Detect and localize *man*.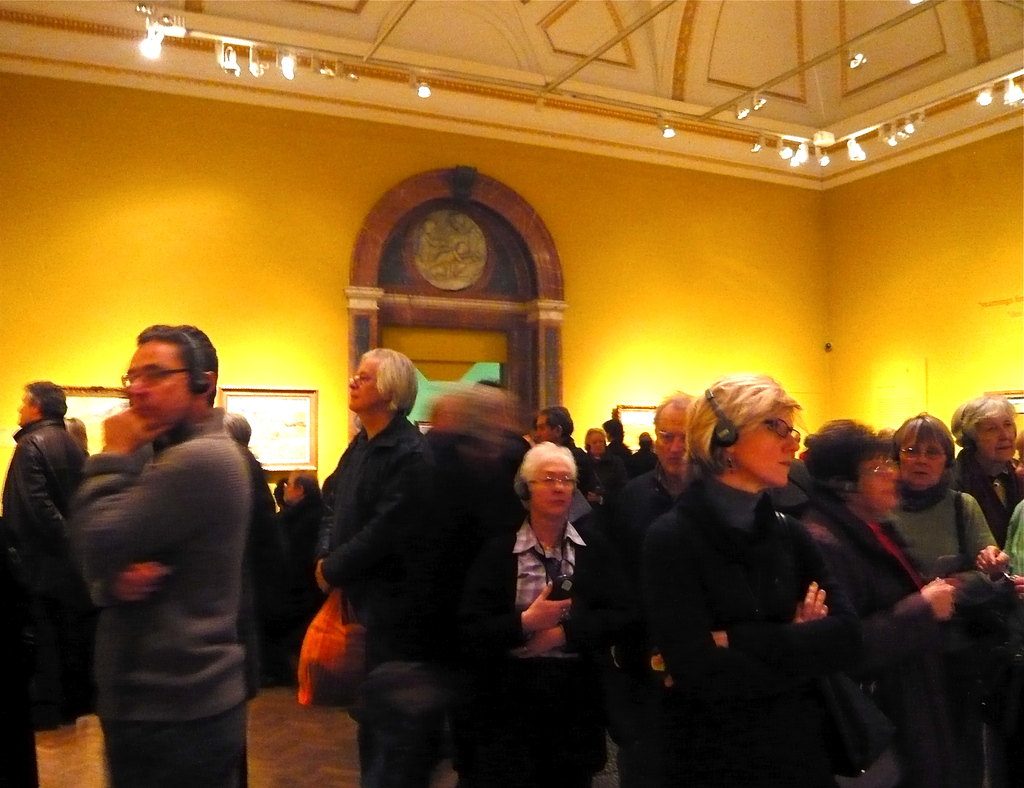
Localized at [569,389,688,785].
